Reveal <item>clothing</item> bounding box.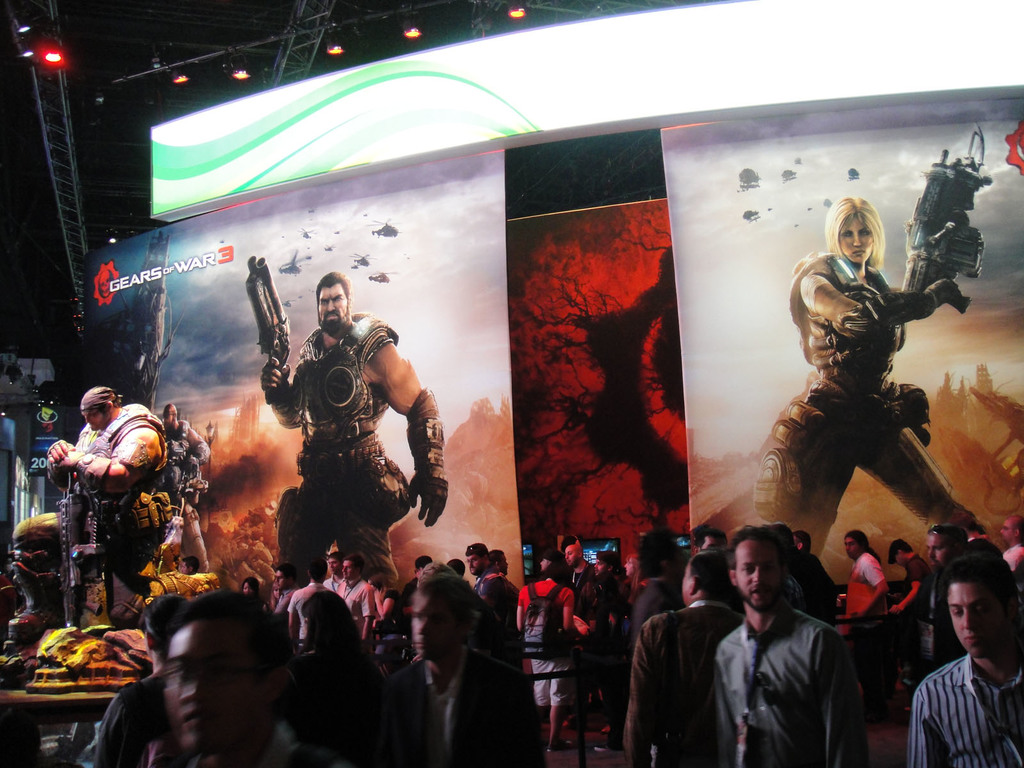
Revealed: <region>12, 401, 172, 622</region>.
